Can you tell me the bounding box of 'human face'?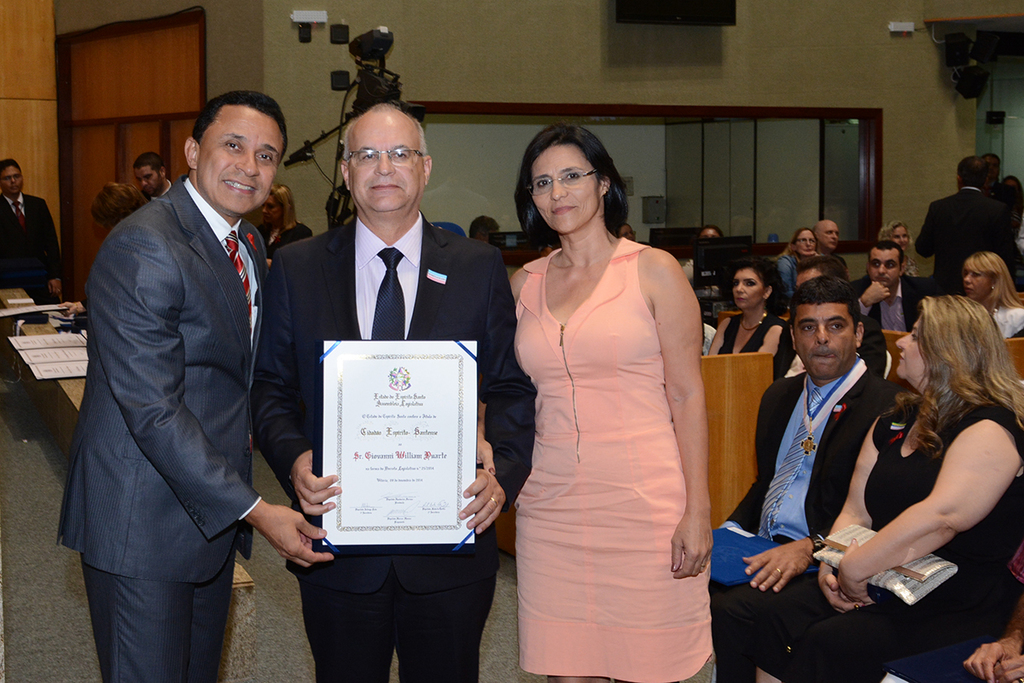
bbox=[966, 271, 992, 301].
